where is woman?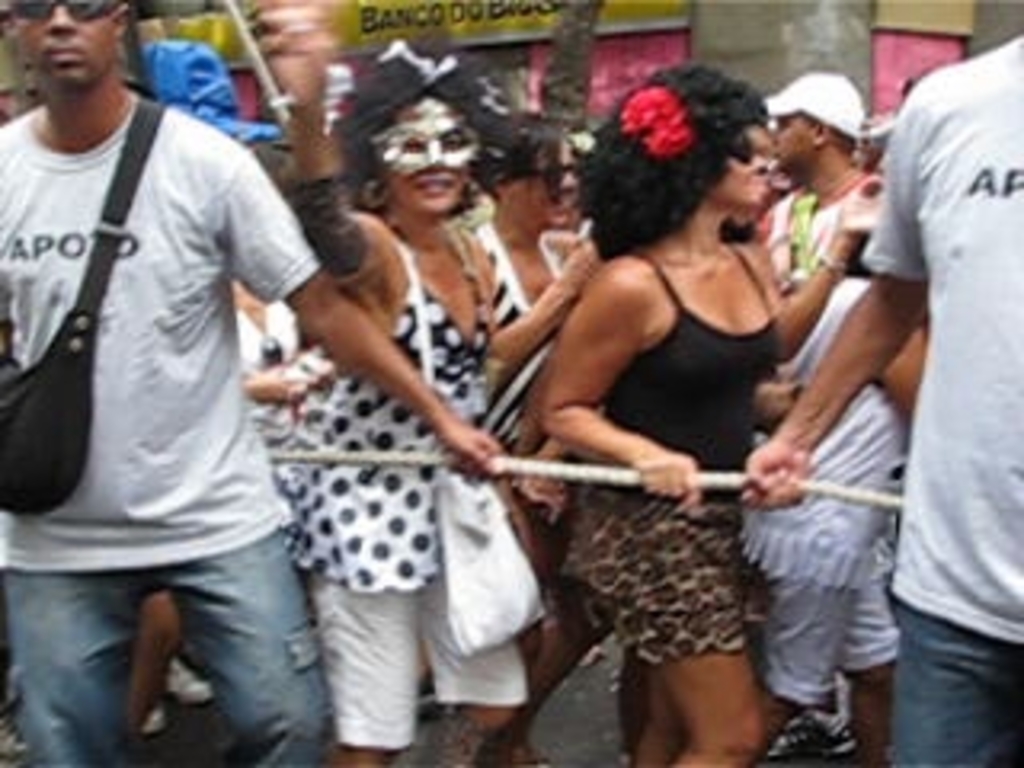
x1=122, y1=54, x2=579, y2=736.
